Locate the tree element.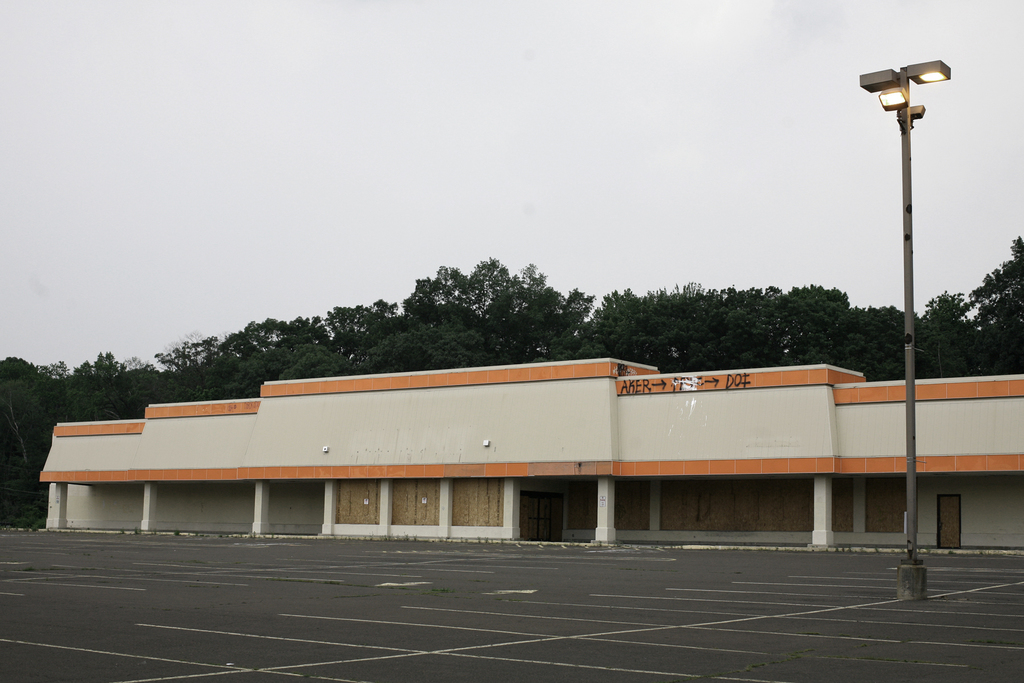
Element bbox: pyautogui.locateOnScreen(403, 276, 433, 324).
